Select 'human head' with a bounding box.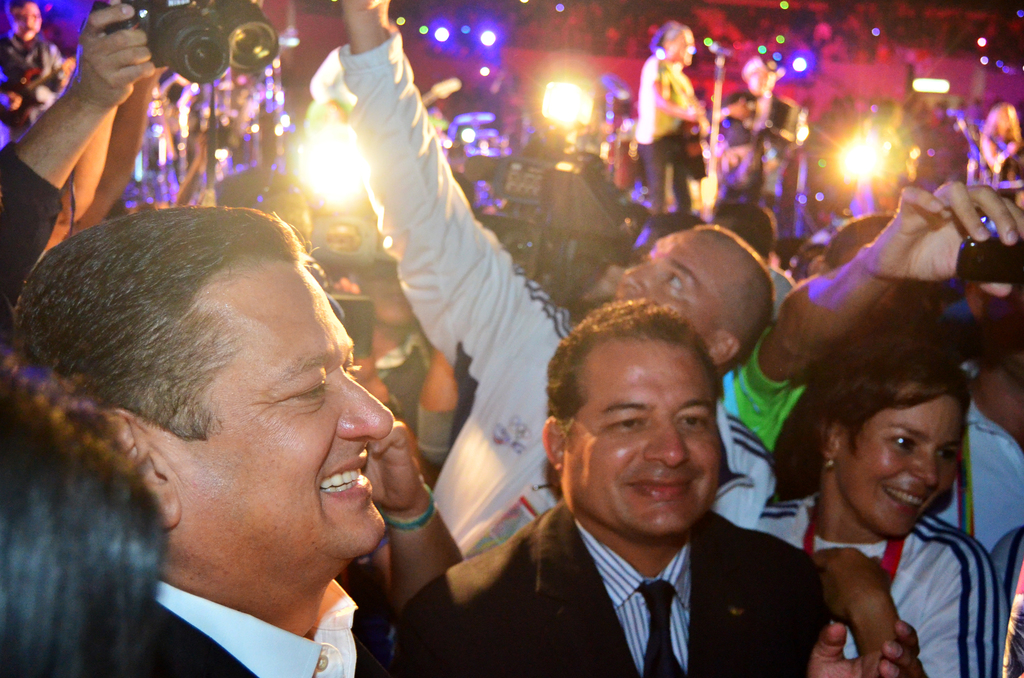
x1=10 y1=1 x2=40 y2=46.
